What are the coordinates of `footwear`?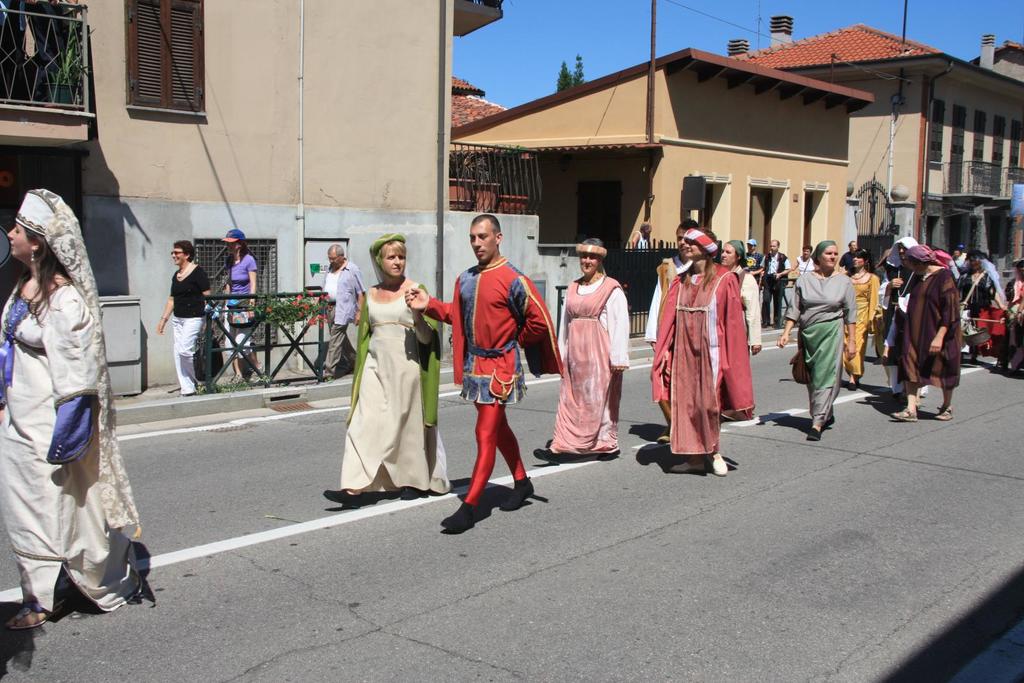
225/373/244/387.
